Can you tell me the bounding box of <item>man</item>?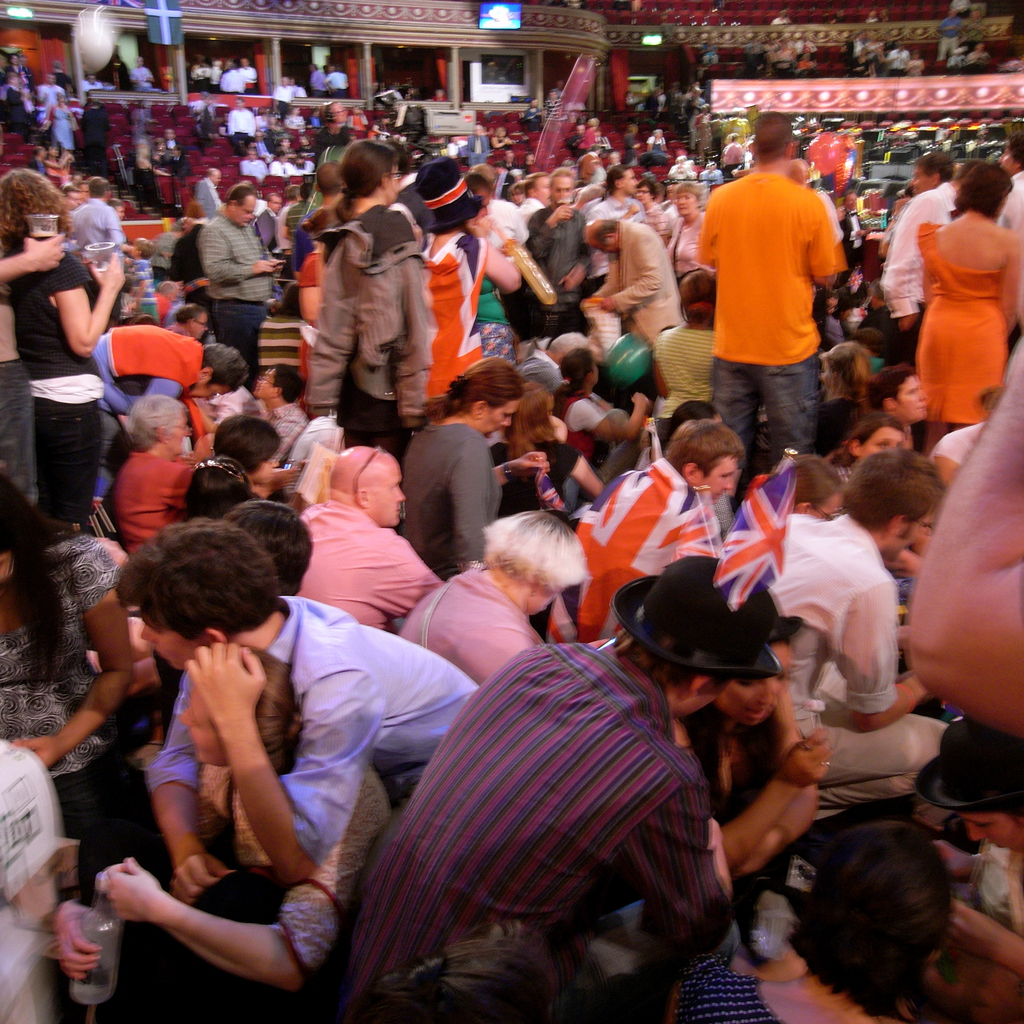
x1=692, y1=136, x2=873, y2=483.
